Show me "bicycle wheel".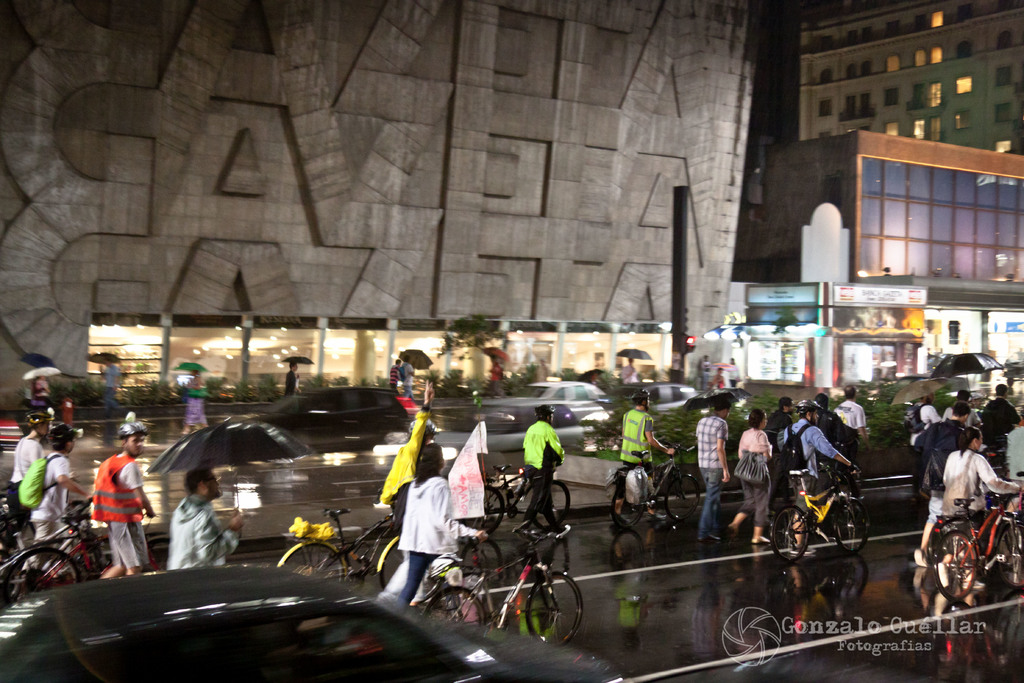
"bicycle wheel" is here: (834,502,868,556).
